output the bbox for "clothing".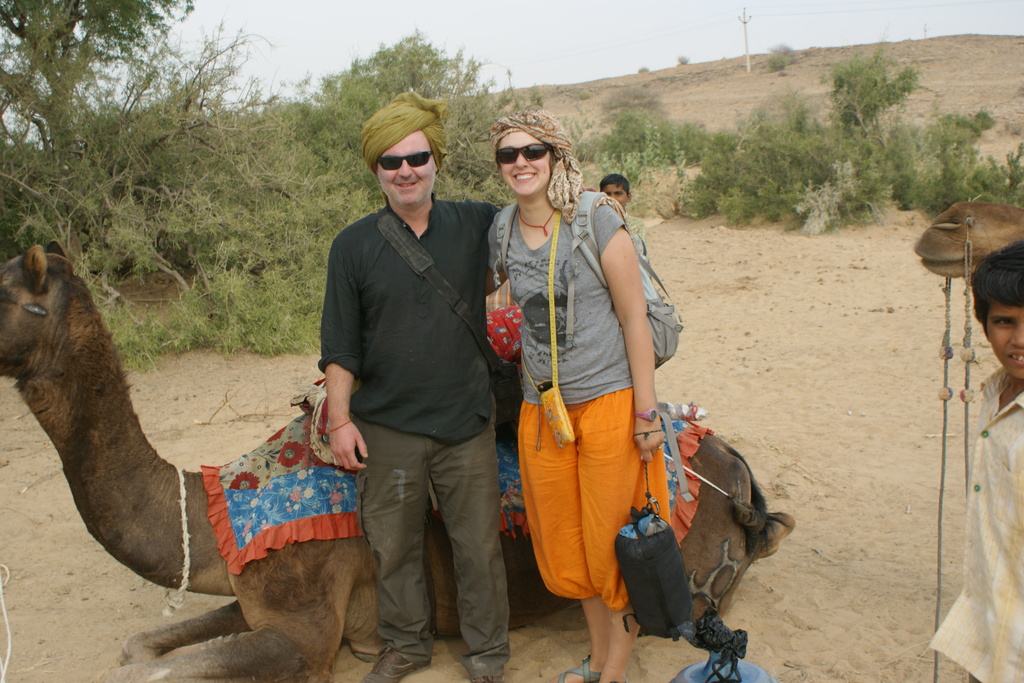
(x1=321, y1=108, x2=525, y2=662).
